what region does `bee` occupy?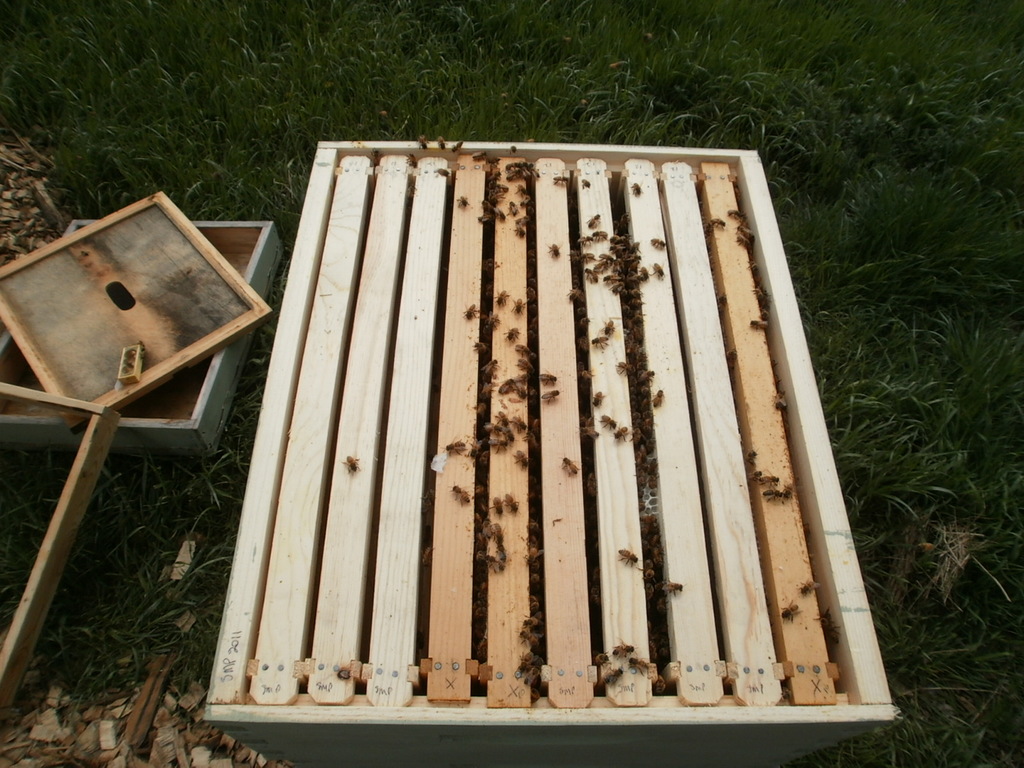
783 579 814 595.
